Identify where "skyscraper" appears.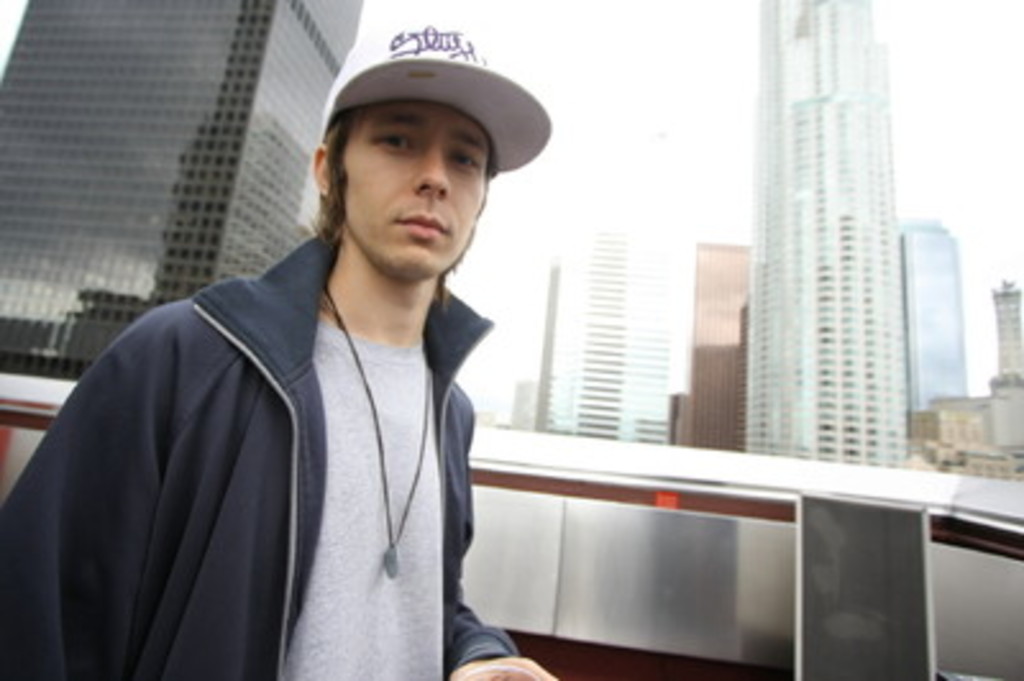
Appears at locate(0, 0, 366, 389).
